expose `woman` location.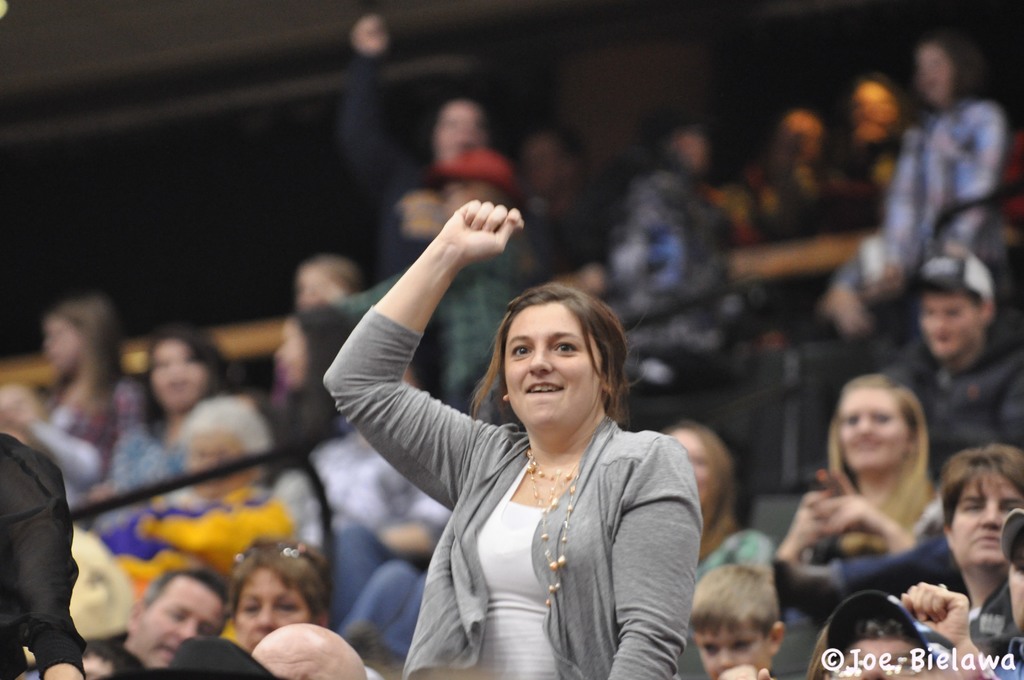
Exposed at 108/330/237/540.
